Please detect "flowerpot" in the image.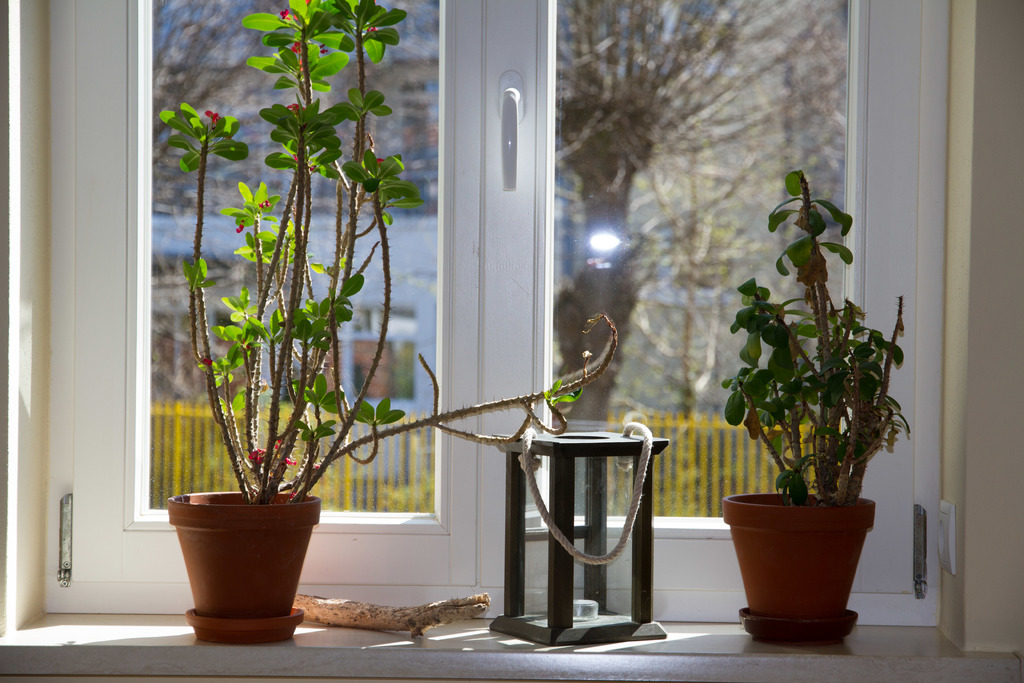
x1=720 y1=491 x2=879 y2=618.
